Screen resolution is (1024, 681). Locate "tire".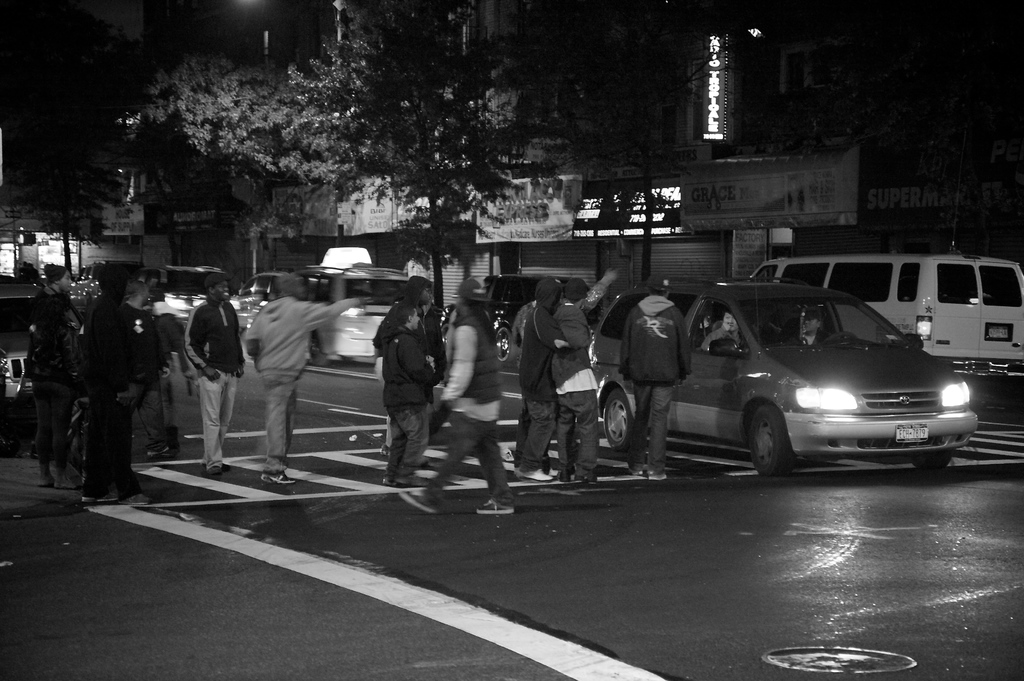
l=601, t=388, r=638, b=451.
